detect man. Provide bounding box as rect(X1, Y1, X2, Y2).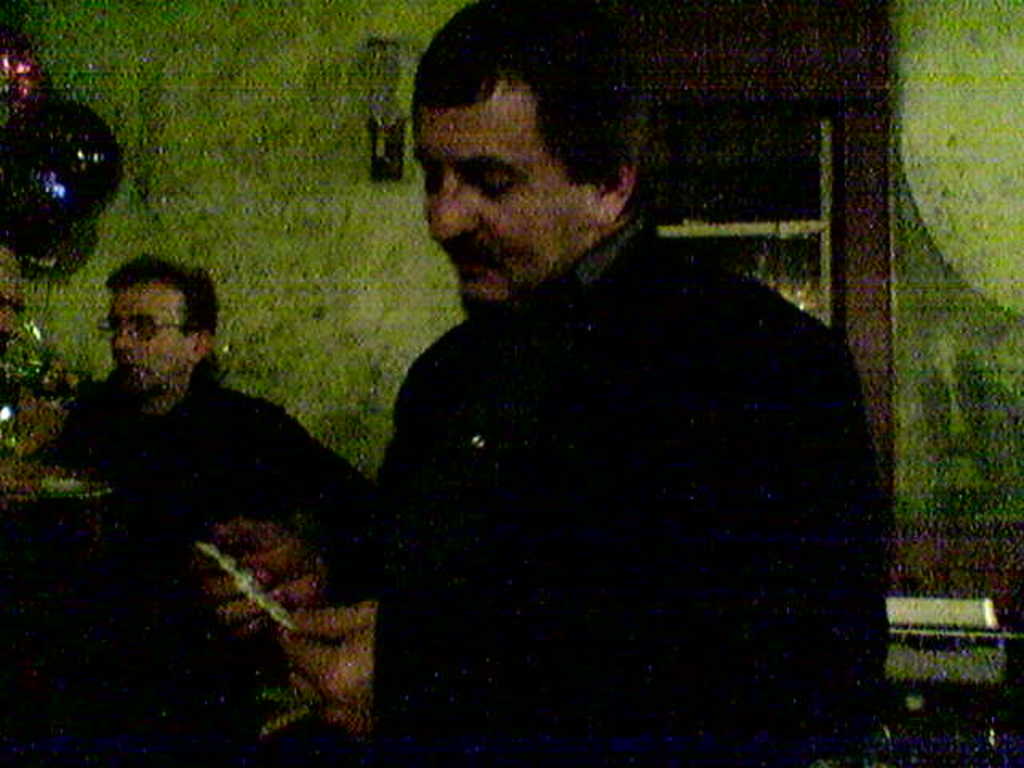
rect(0, 246, 370, 766).
